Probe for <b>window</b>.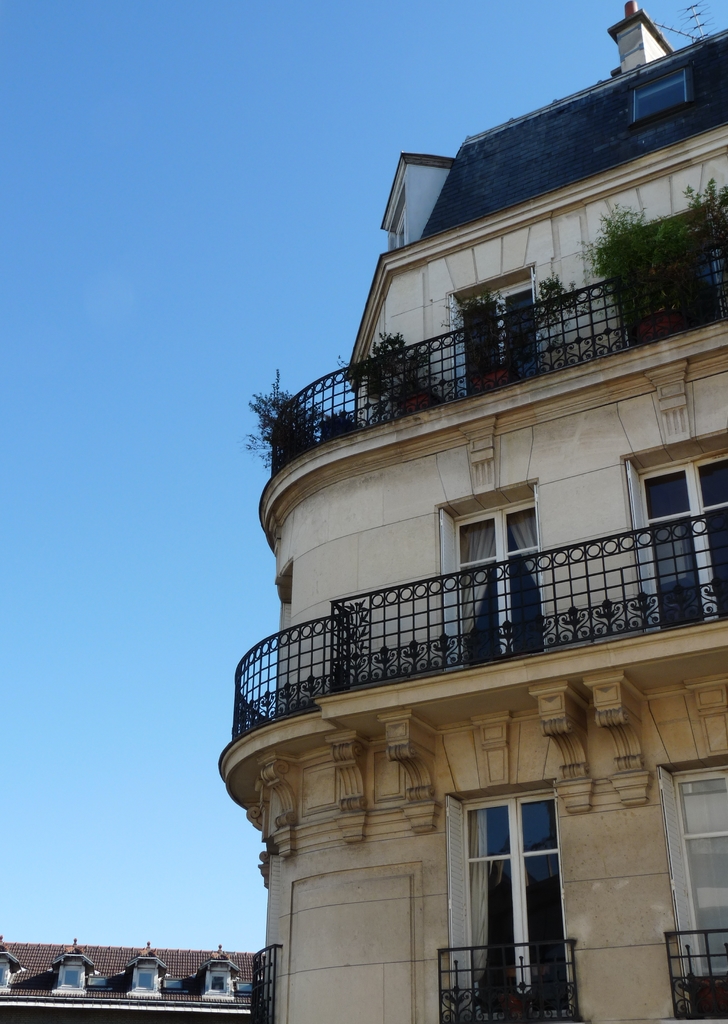
Probe result: (459,279,566,398).
